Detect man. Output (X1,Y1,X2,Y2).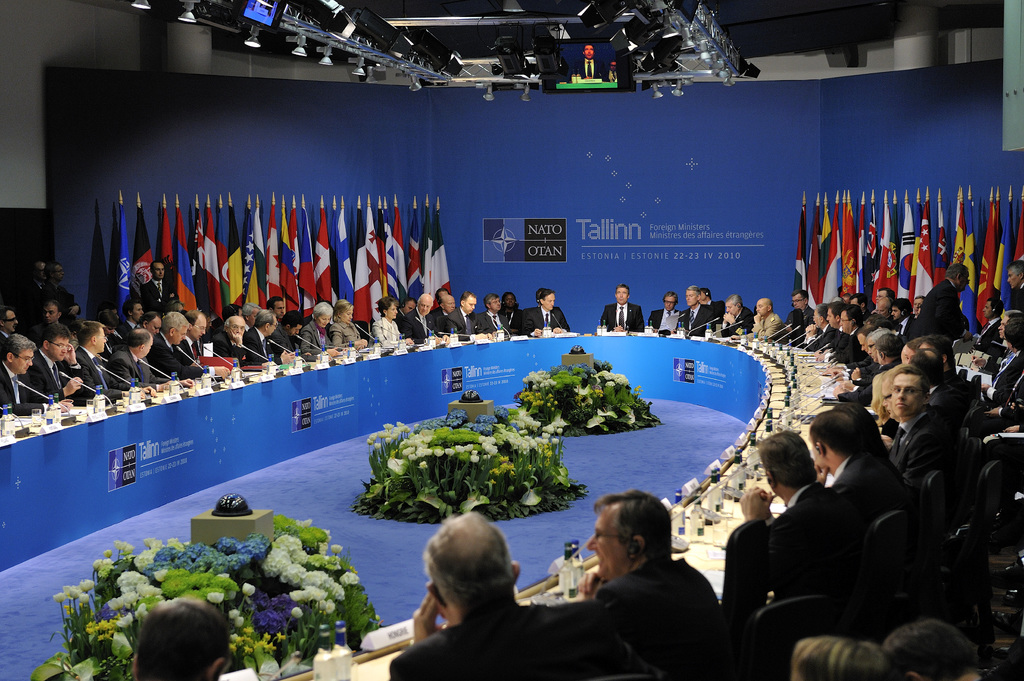
(971,302,1002,349).
